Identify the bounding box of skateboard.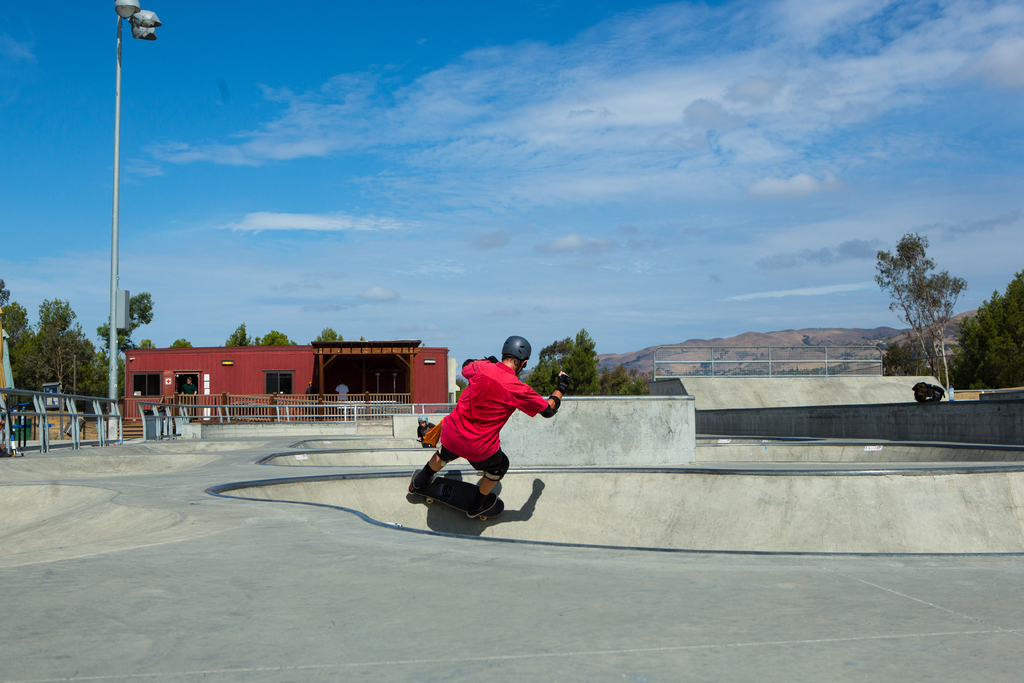
BBox(408, 472, 510, 522).
